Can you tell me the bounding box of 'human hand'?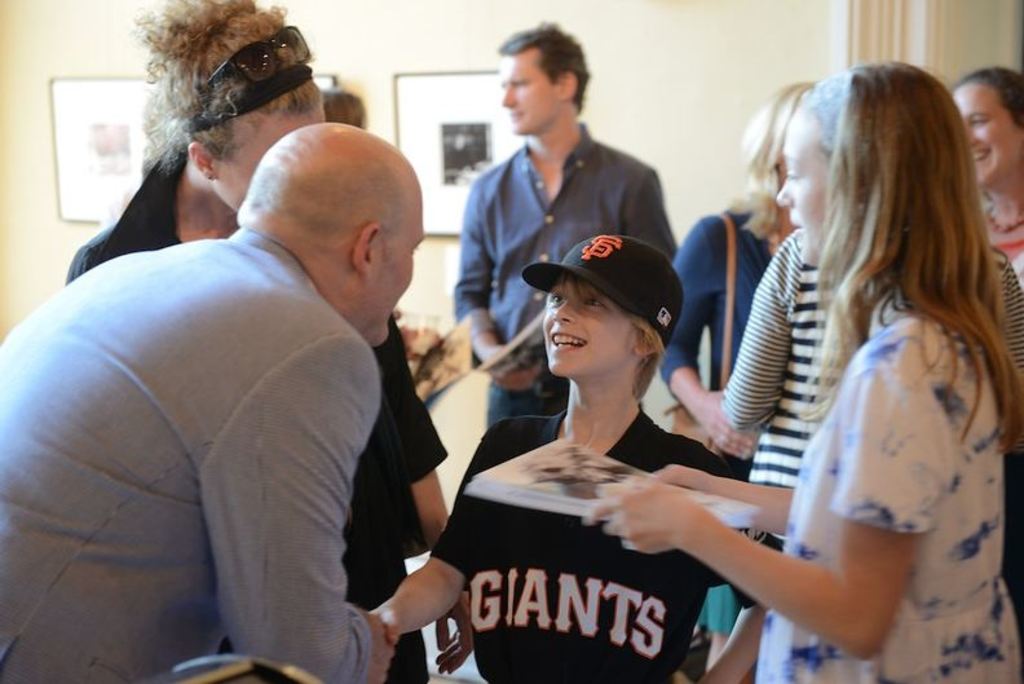
select_region(481, 345, 507, 363).
